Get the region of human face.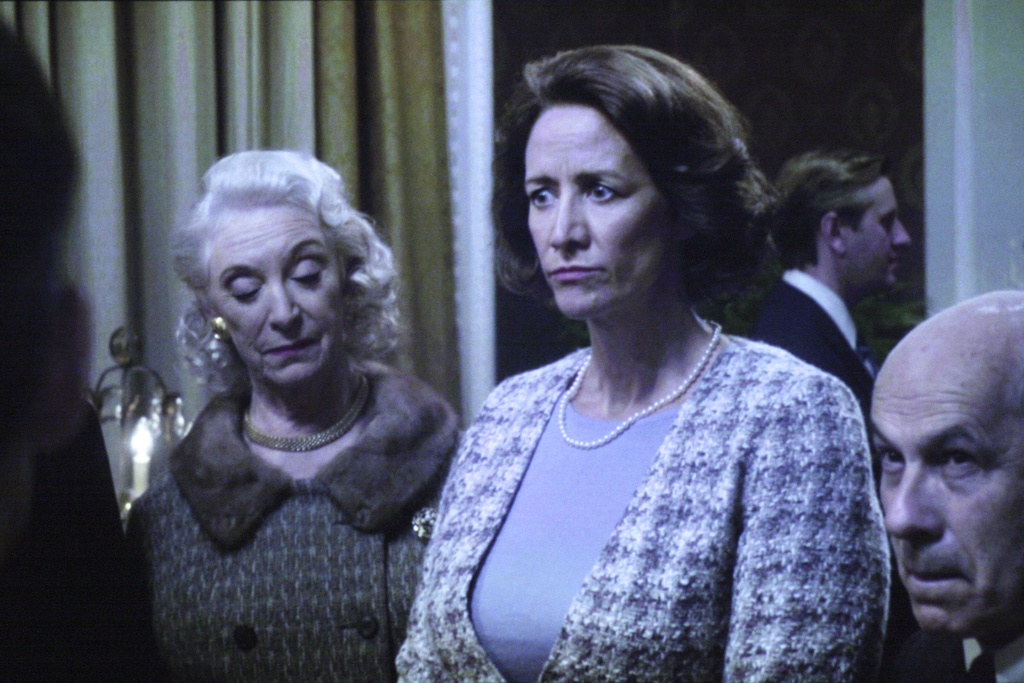
bbox=(525, 106, 685, 320).
